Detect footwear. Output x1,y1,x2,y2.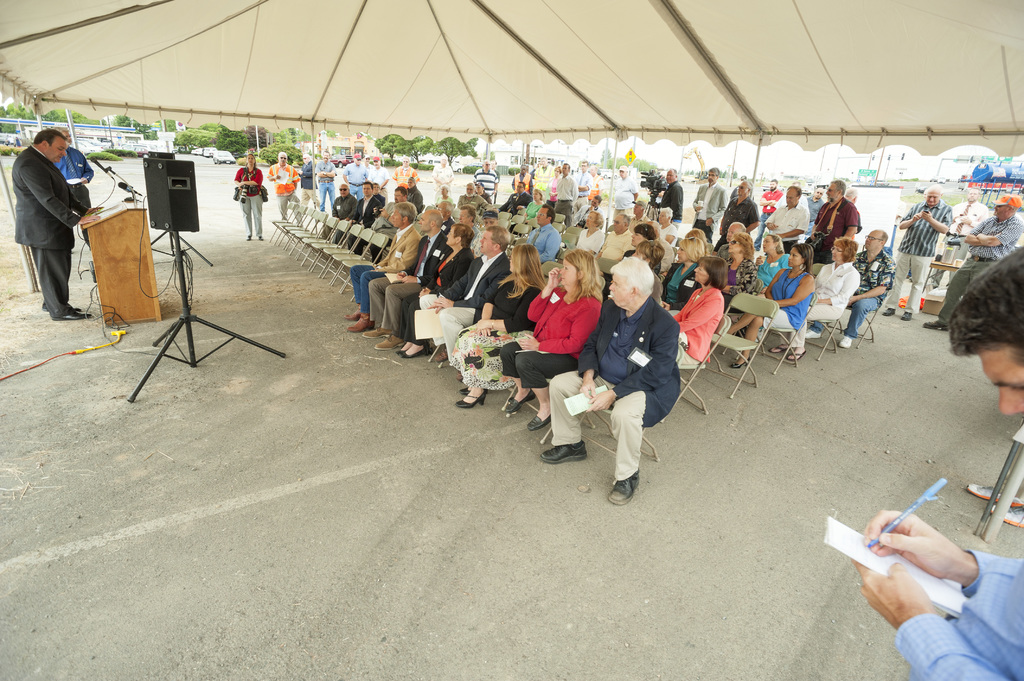
528,417,550,427.
